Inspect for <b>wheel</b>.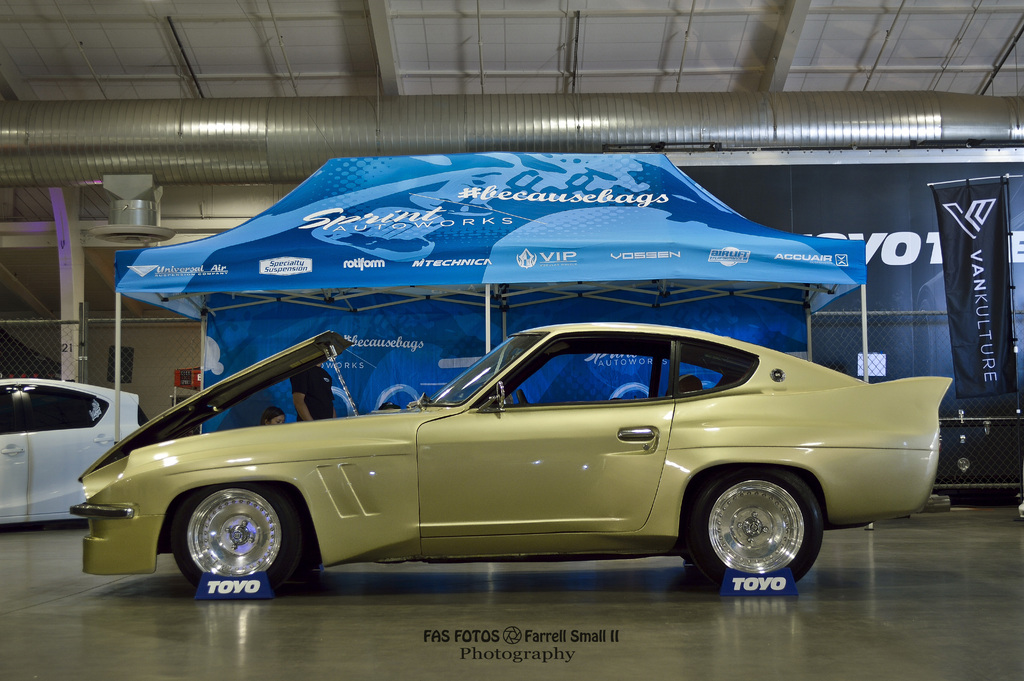
Inspection: <bbox>163, 491, 302, 593</bbox>.
